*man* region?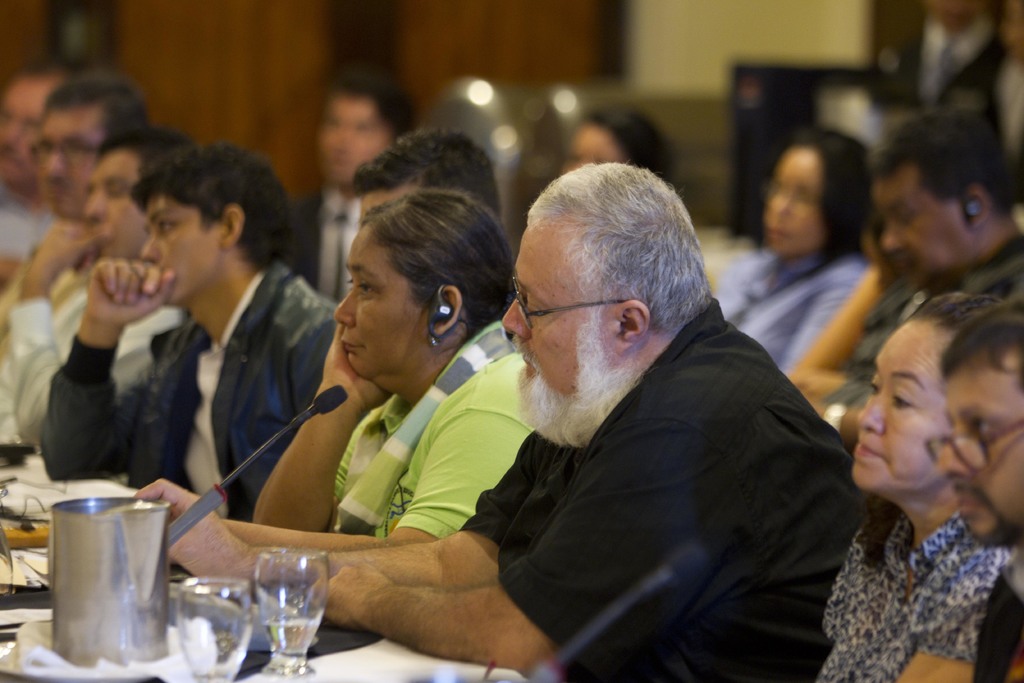
(x1=0, y1=78, x2=147, y2=443)
